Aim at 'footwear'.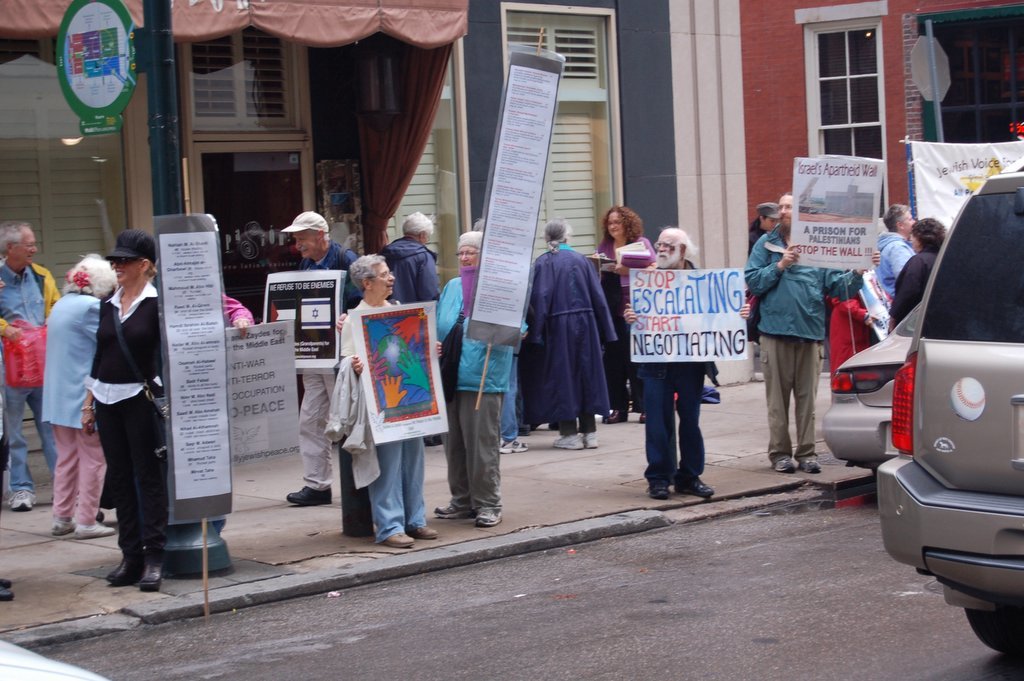
Aimed at rect(3, 489, 32, 513).
